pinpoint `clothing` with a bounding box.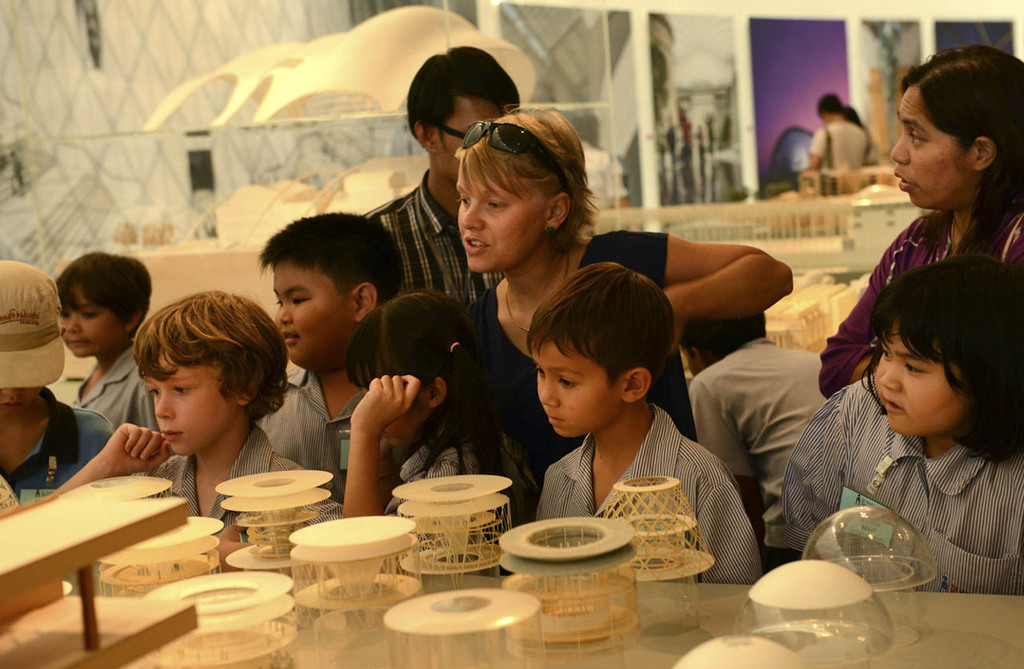
{"x1": 816, "y1": 202, "x2": 1023, "y2": 397}.
